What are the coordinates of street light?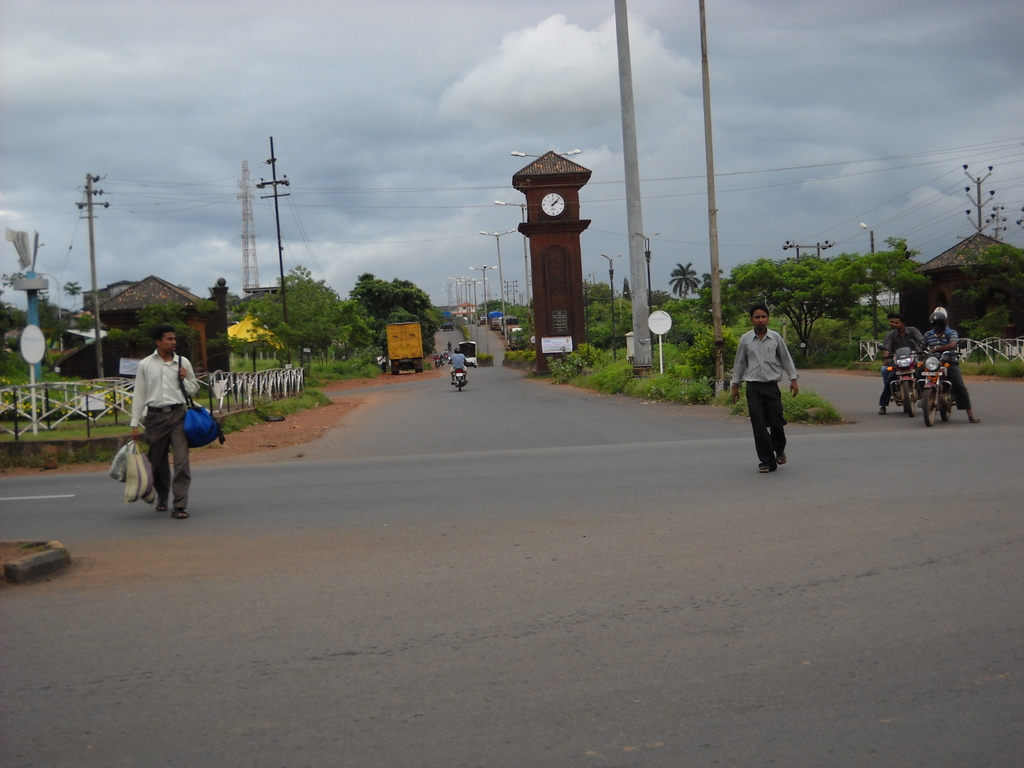
left=494, top=200, right=531, bottom=339.
